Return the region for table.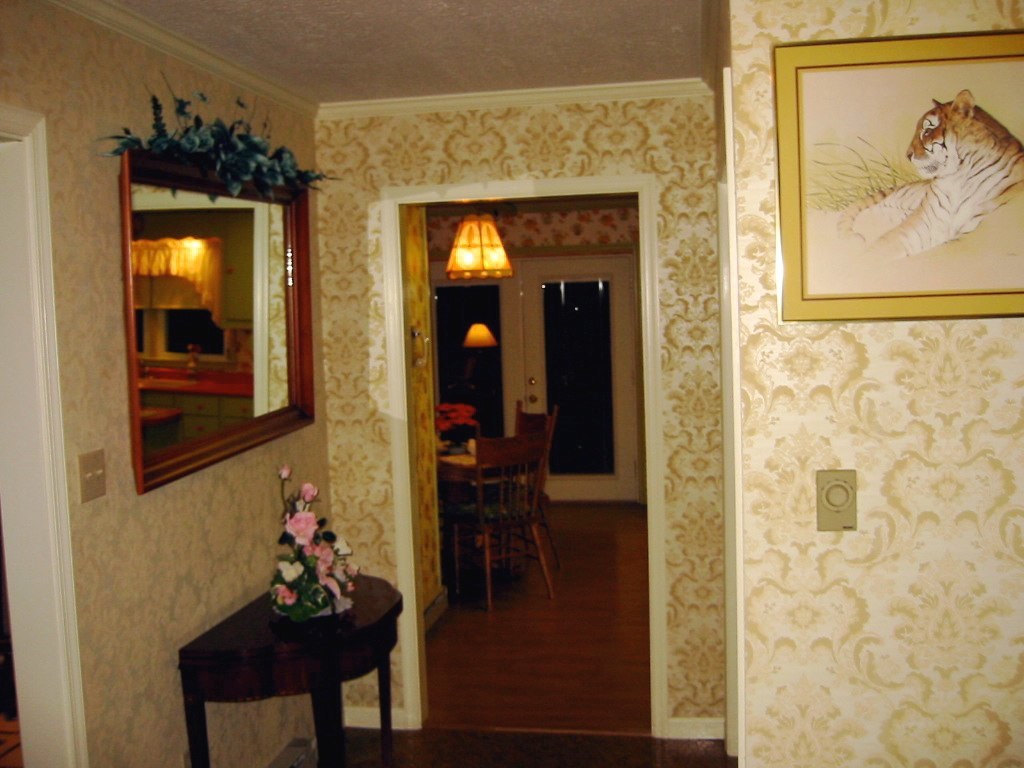
162 575 407 767.
